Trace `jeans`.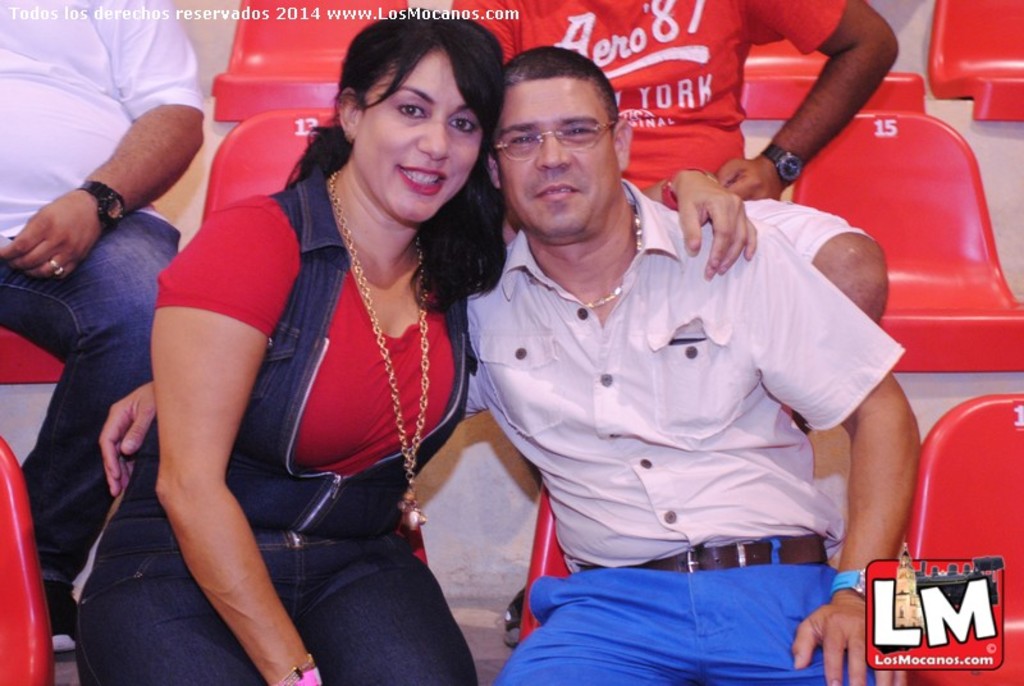
Traced to box(0, 214, 188, 578).
